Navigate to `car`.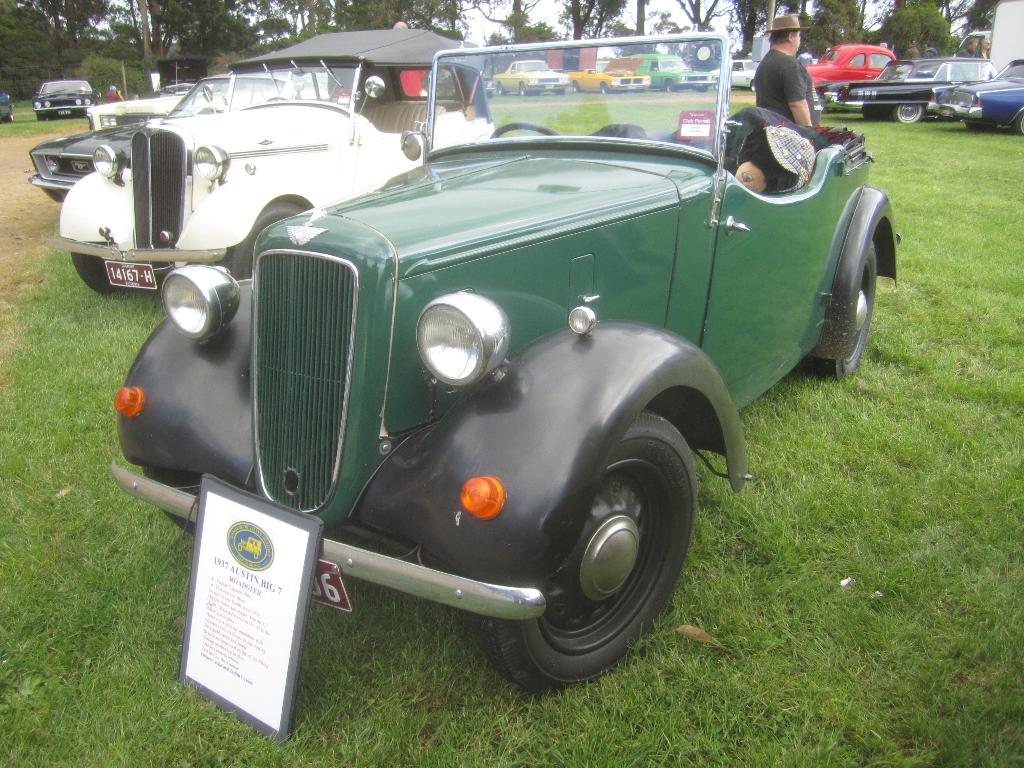
Navigation target: [927, 56, 1023, 139].
